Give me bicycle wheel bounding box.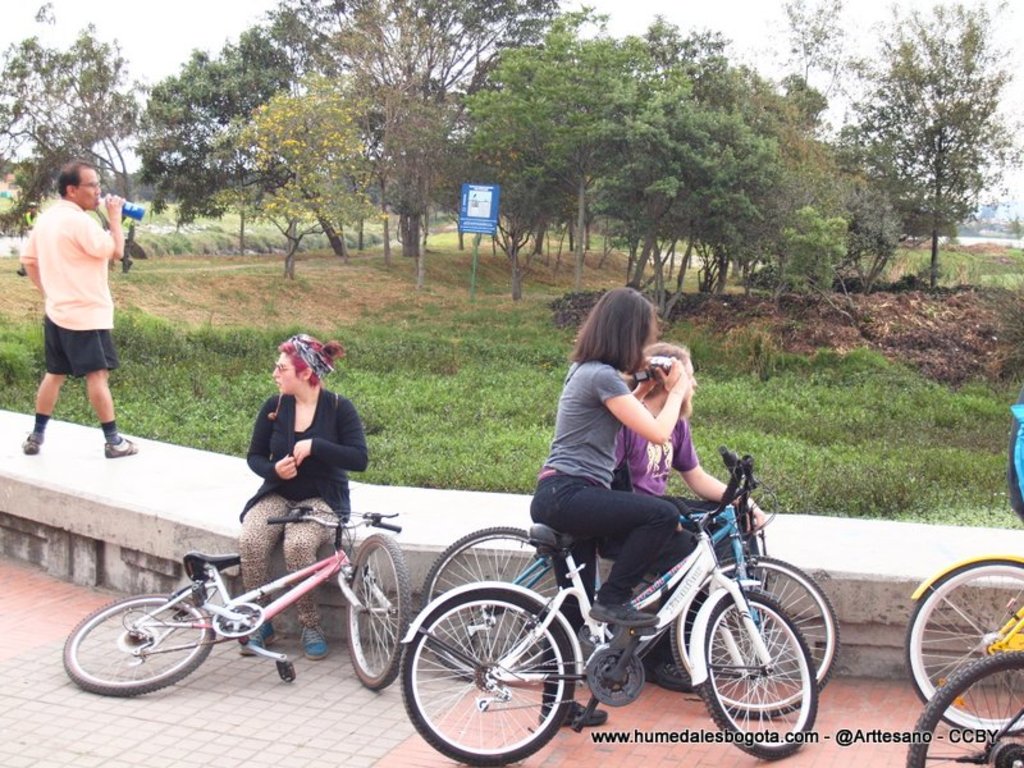
908:649:1023:767.
